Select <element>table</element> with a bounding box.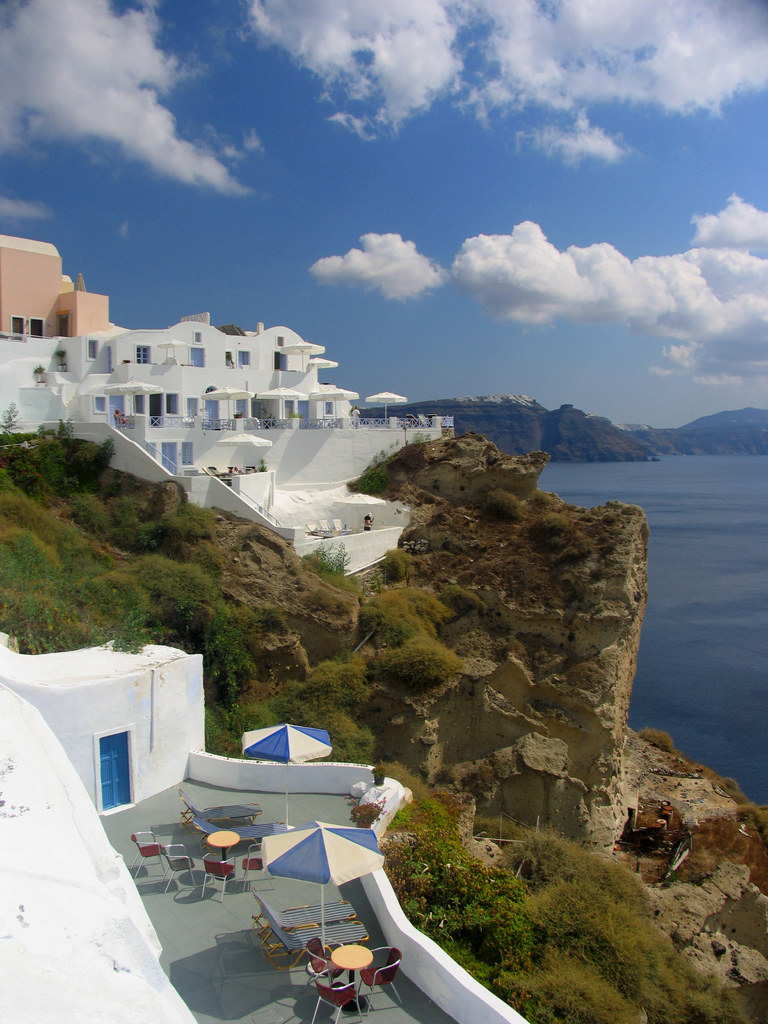
box(333, 945, 375, 1018).
